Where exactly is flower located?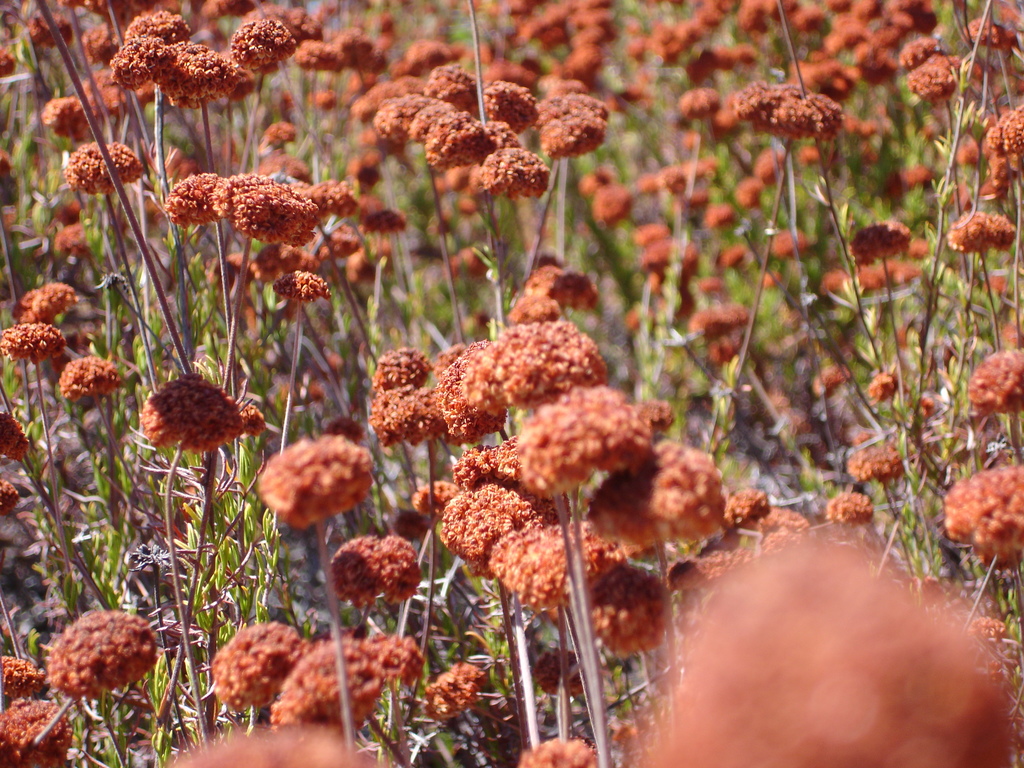
Its bounding box is detection(0, 482, 17, 514).
